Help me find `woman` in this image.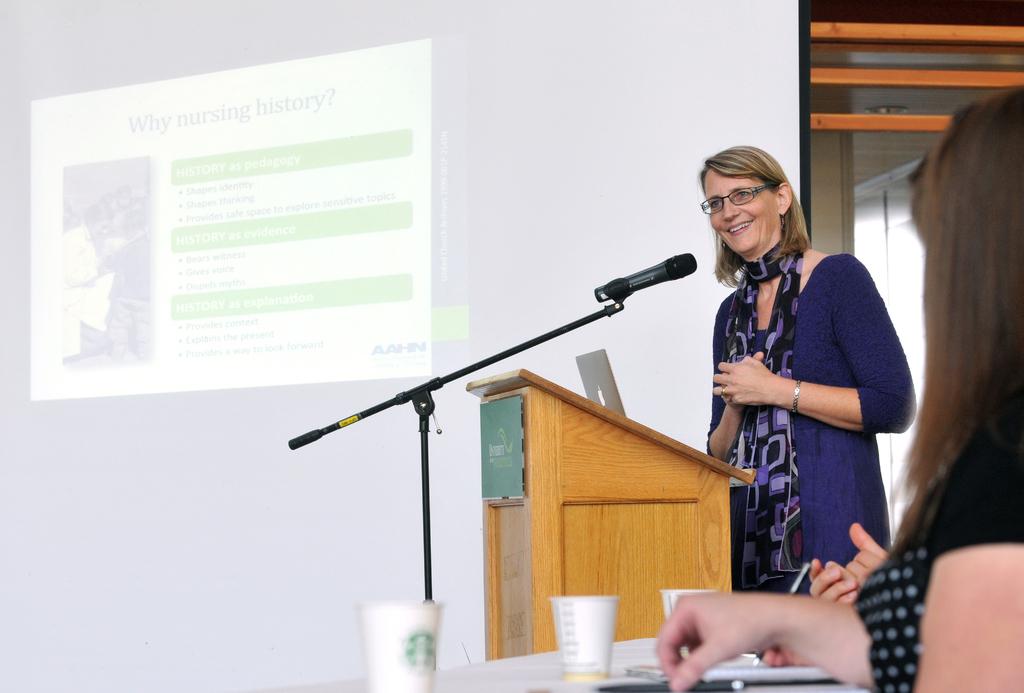
Found it: <bbox>657, 82, 1023, 692</bbox>.
